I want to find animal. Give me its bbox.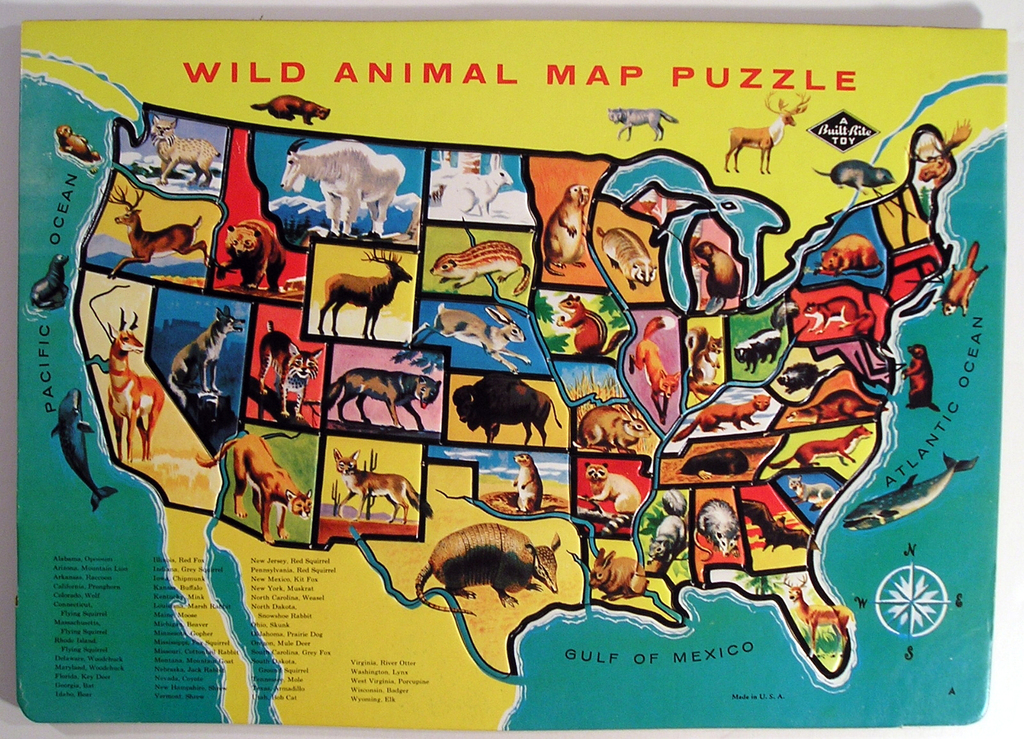
594, 225, 658, 295.
